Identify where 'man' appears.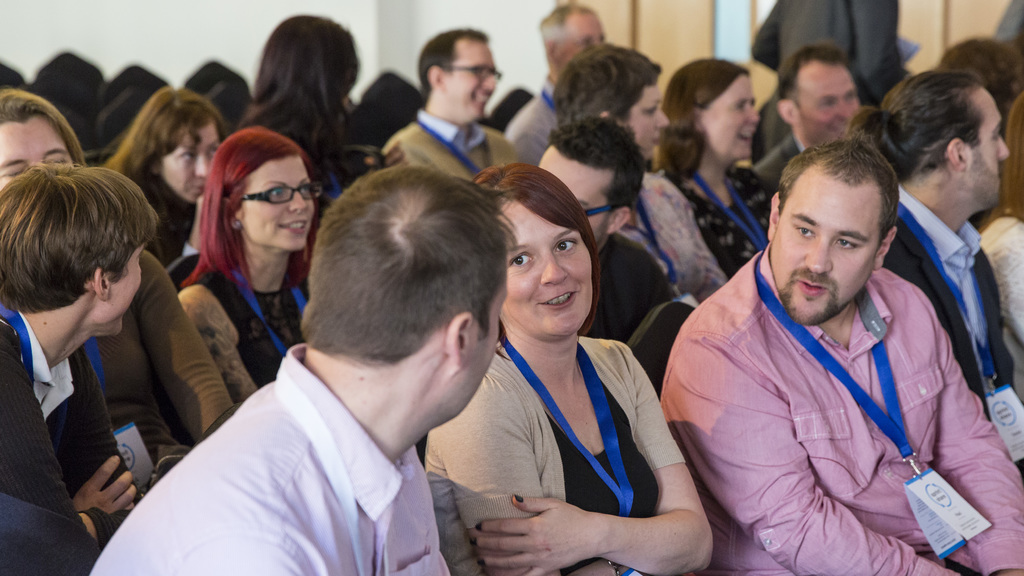
Appears at Rect(385, 30, 516, 184).
